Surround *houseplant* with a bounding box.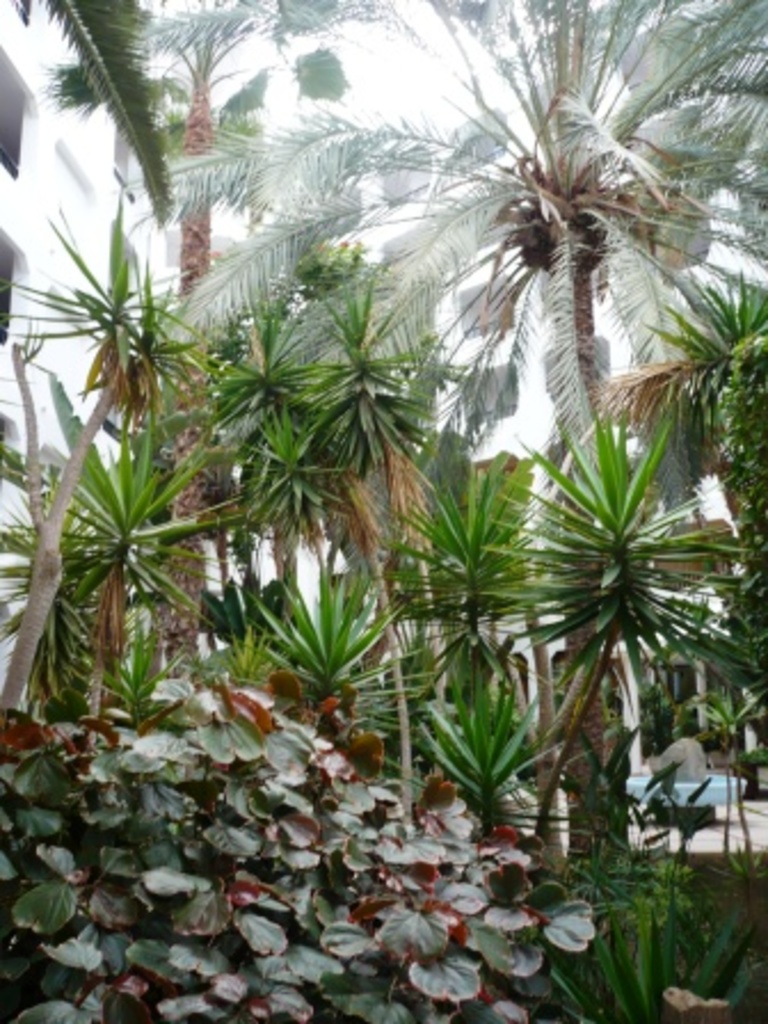
locate(0, 233, 767, 1023).
